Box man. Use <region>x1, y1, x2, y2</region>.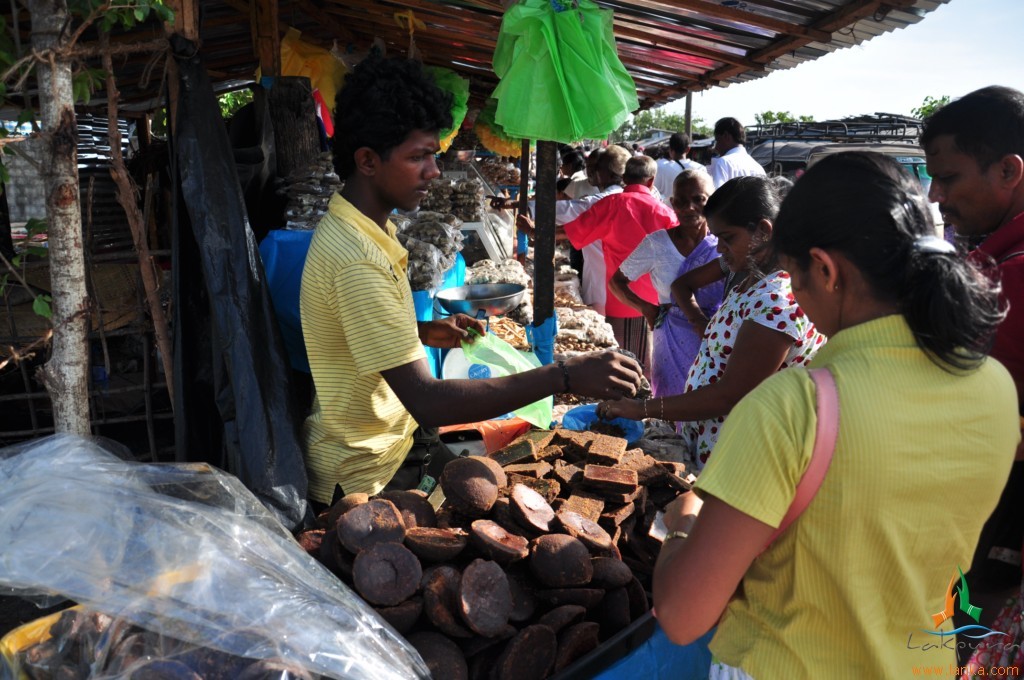
<region>303, 54, 652, 520</region>.
